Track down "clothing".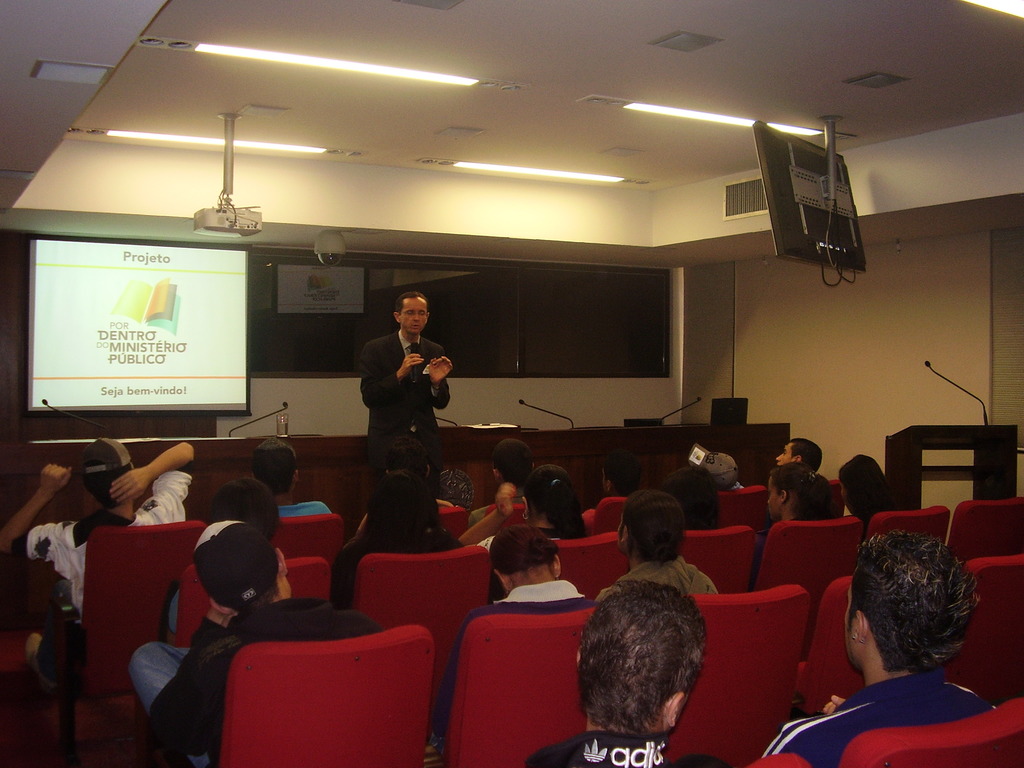
Tracked to [278, 502, 337, 517].
